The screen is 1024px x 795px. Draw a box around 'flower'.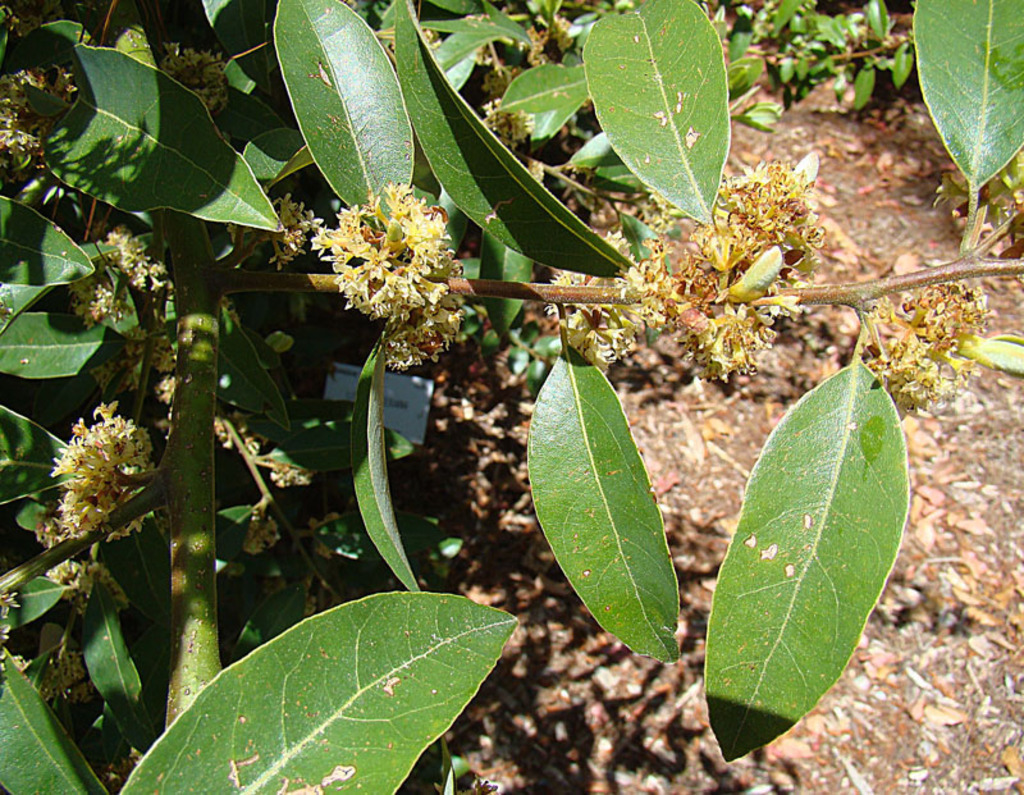
312,188,466,376.
